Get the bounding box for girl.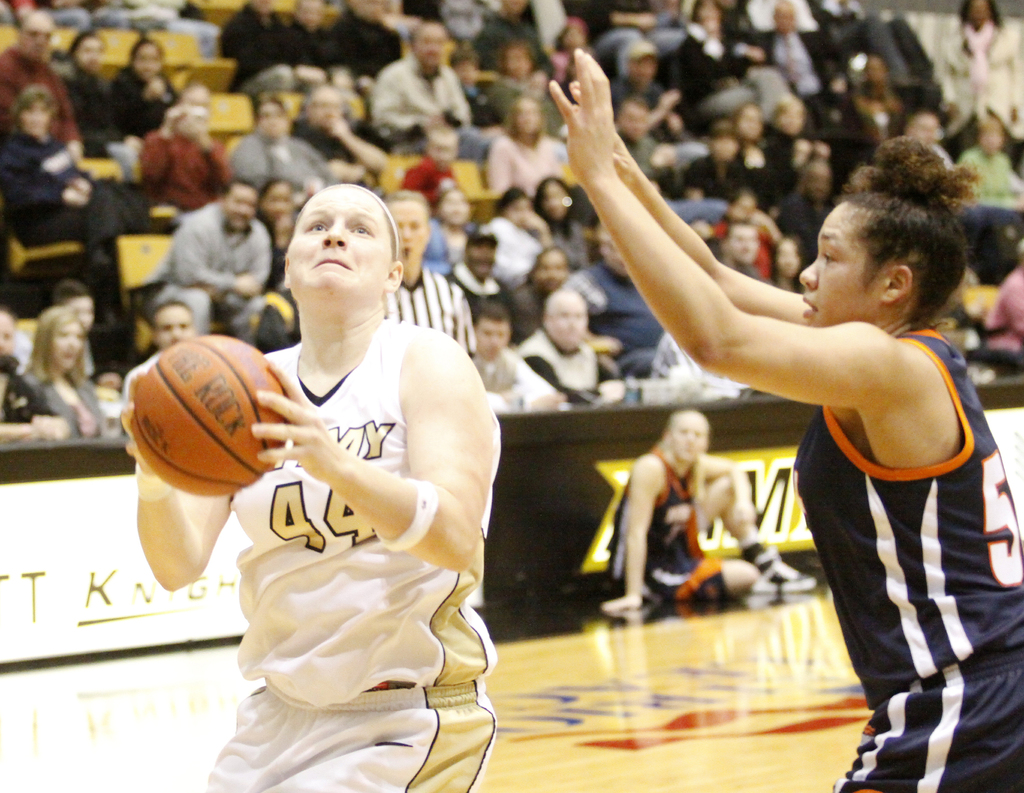
l=426, t=181, r=474, b=264.
